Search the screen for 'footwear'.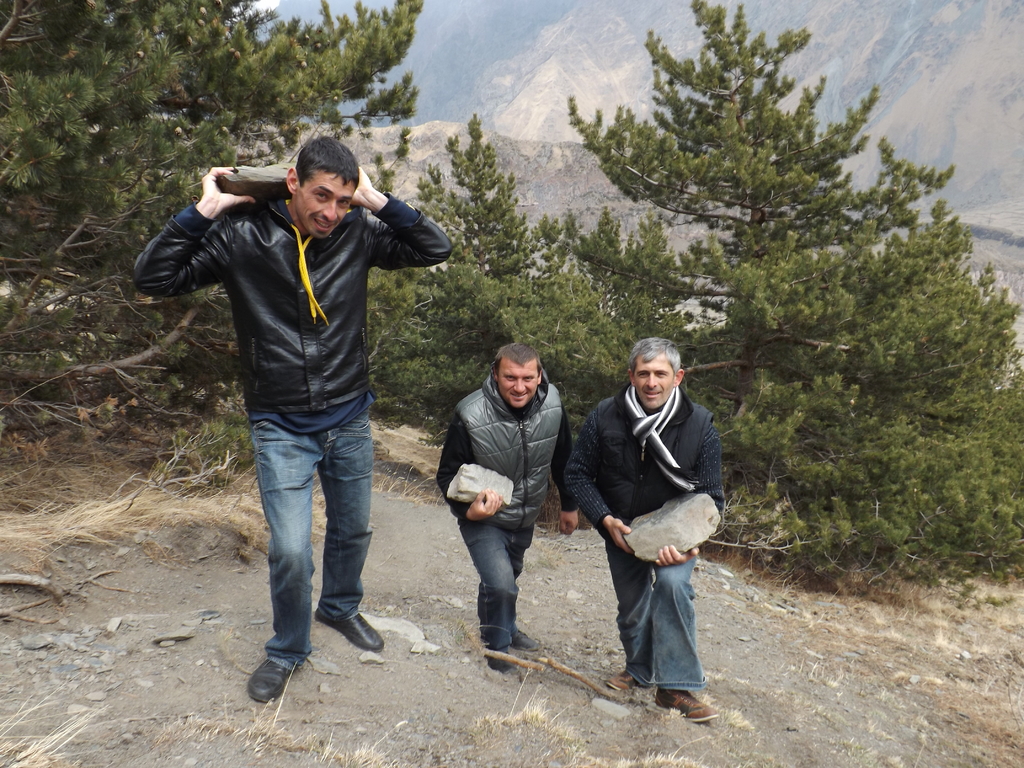
Found at (left=243, top=659, right=296, bottom=709).
